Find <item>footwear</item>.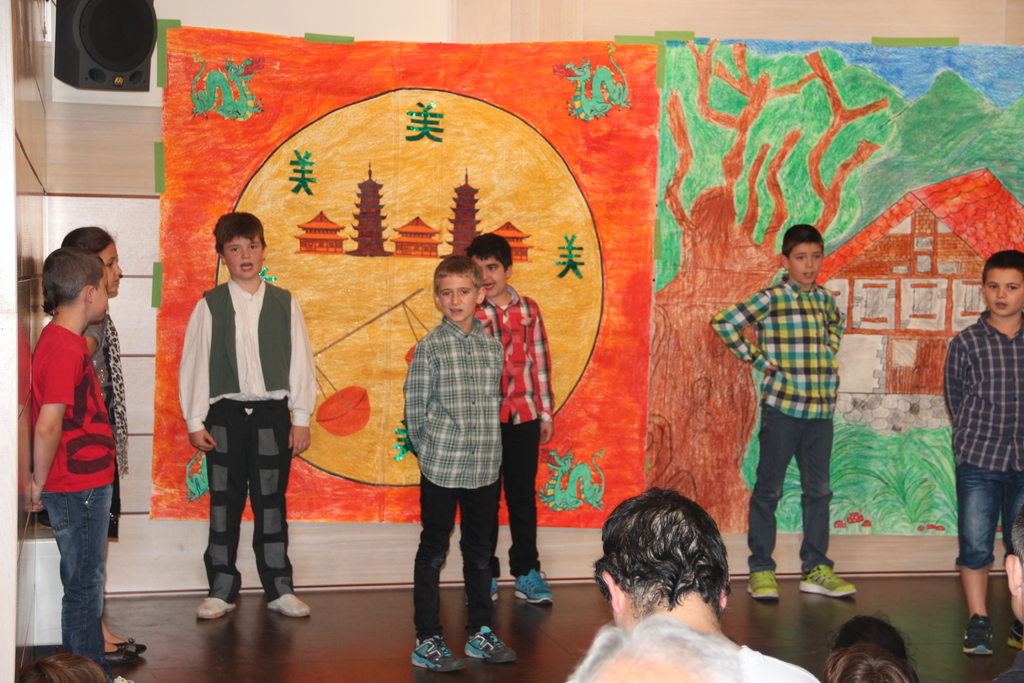
l=746, t=568, r=783, b=601.
